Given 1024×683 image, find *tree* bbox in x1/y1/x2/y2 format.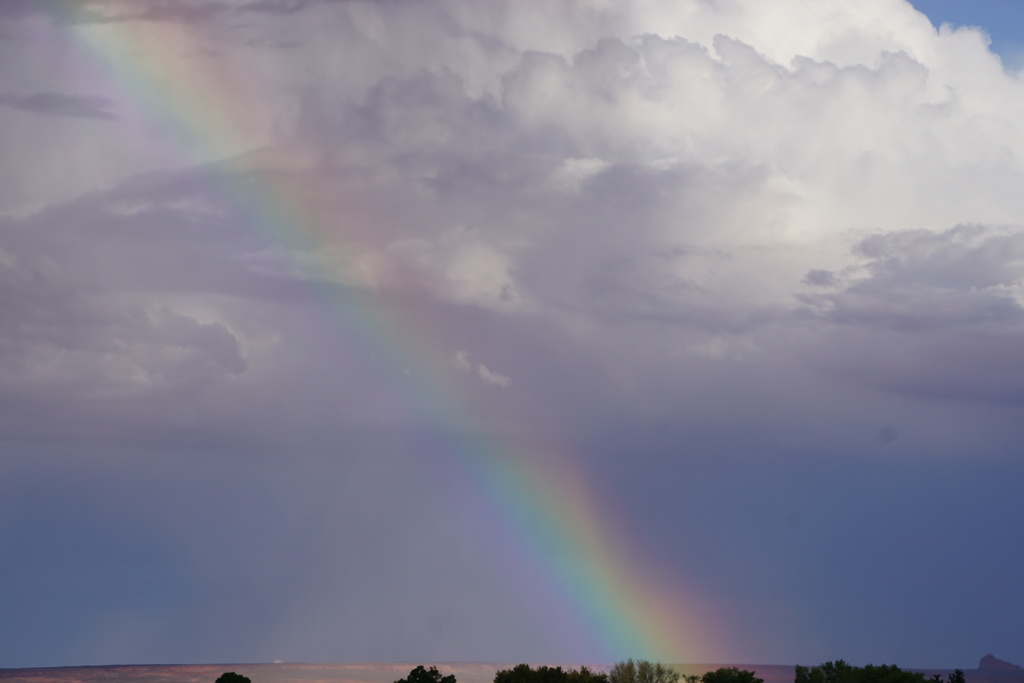
701/664/759/682.
